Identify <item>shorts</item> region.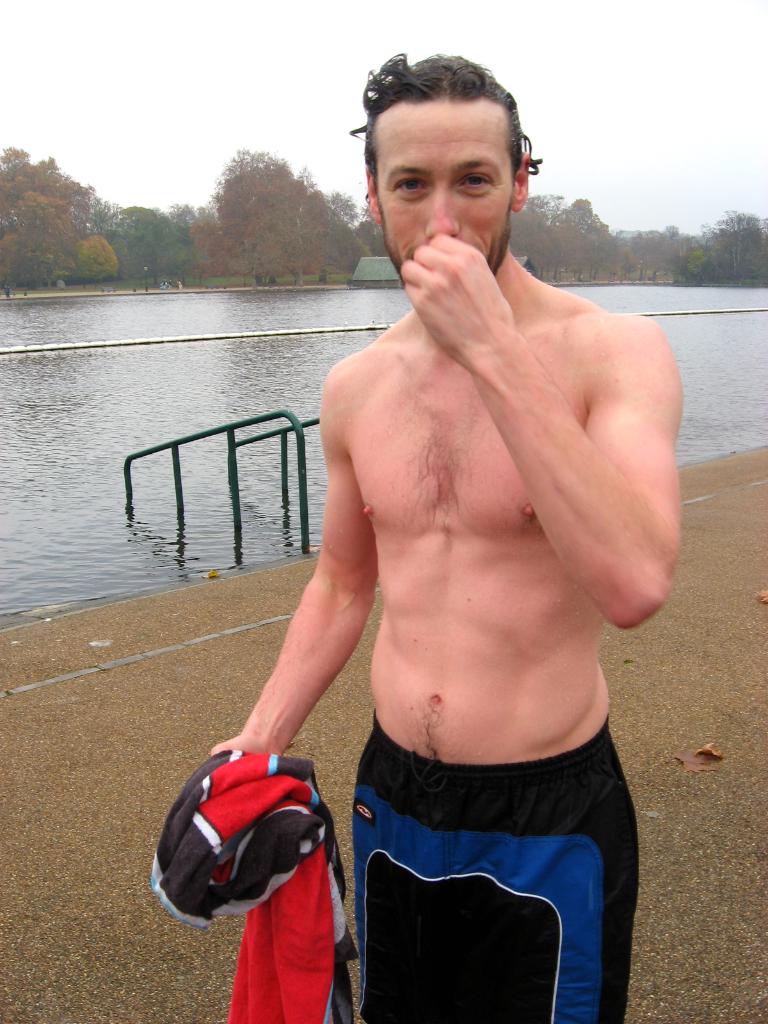
Region: left=352, top=755, right=623, bottom=966.
